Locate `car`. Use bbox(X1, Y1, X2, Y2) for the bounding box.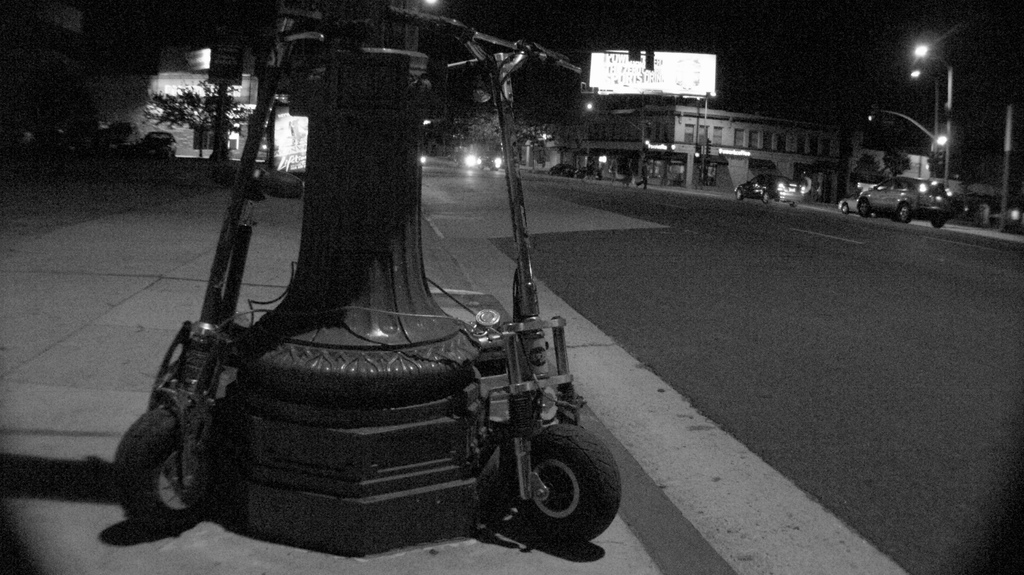
bbox(836, 192, 875, 213).
